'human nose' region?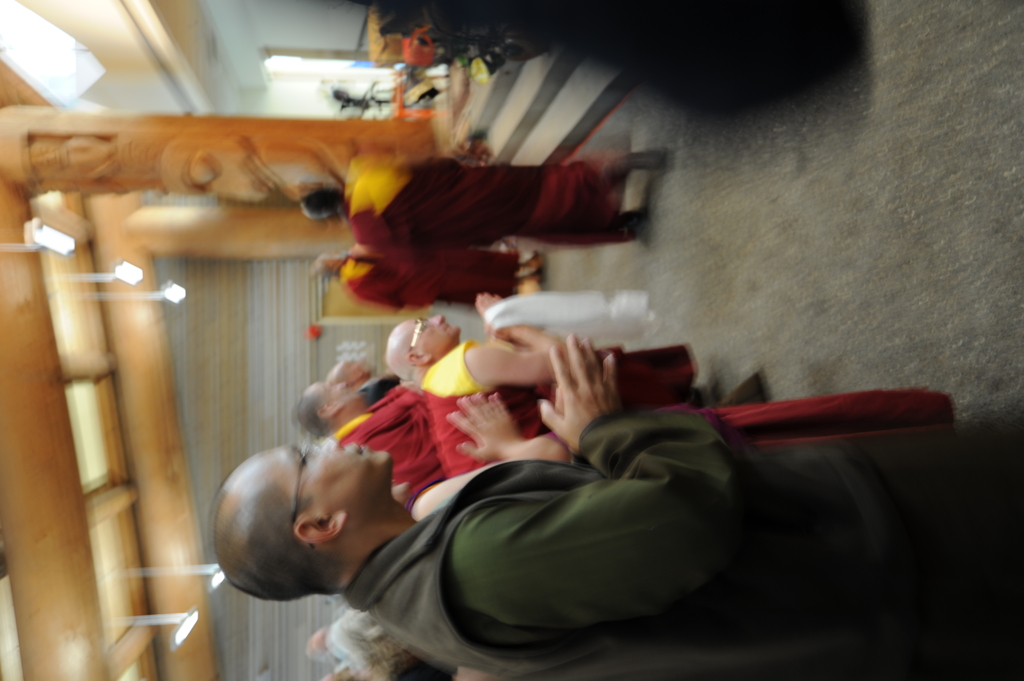
[left=339, top=381, right=351, bottom=387]
